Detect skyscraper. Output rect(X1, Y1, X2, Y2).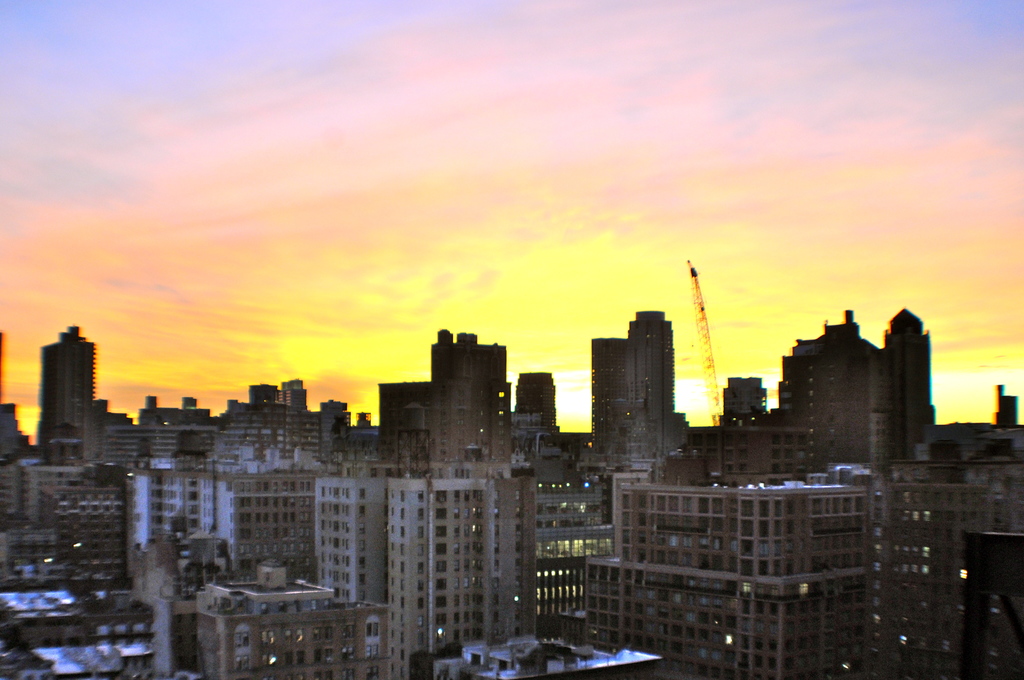
rect(884, 305, 934, 455).
